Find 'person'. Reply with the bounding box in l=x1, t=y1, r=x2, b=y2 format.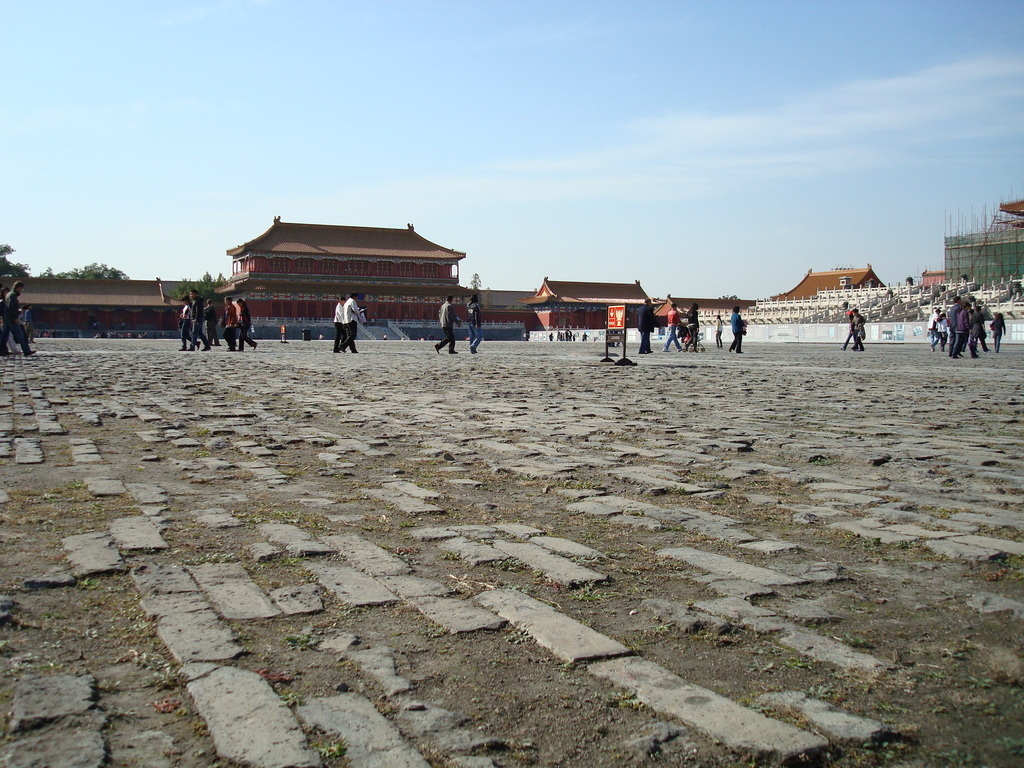
l=932, t=292, r=1000, b=365.
